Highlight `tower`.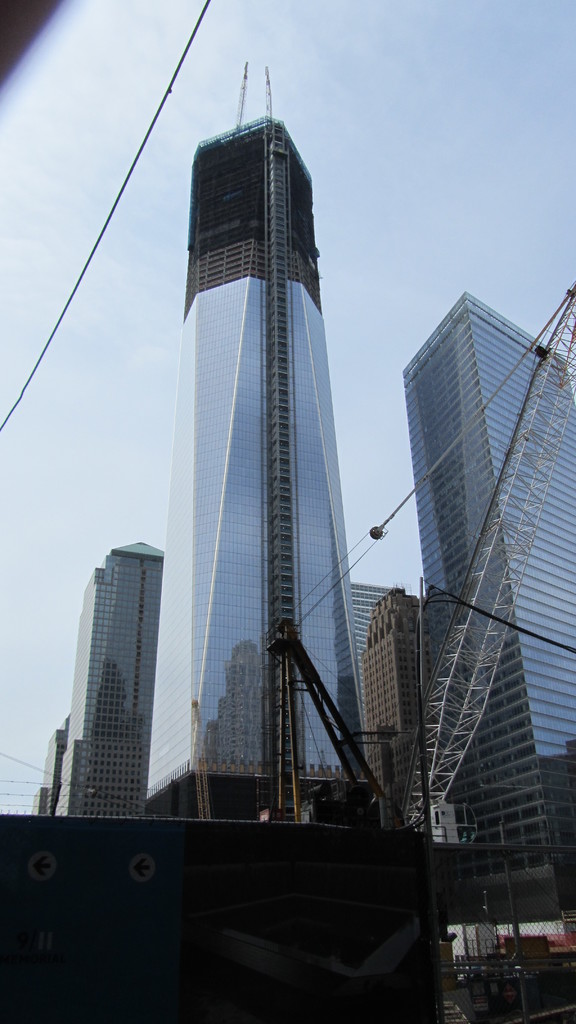
Highlighted region: [x1=46, y1=543, x2=166, y2=812].
